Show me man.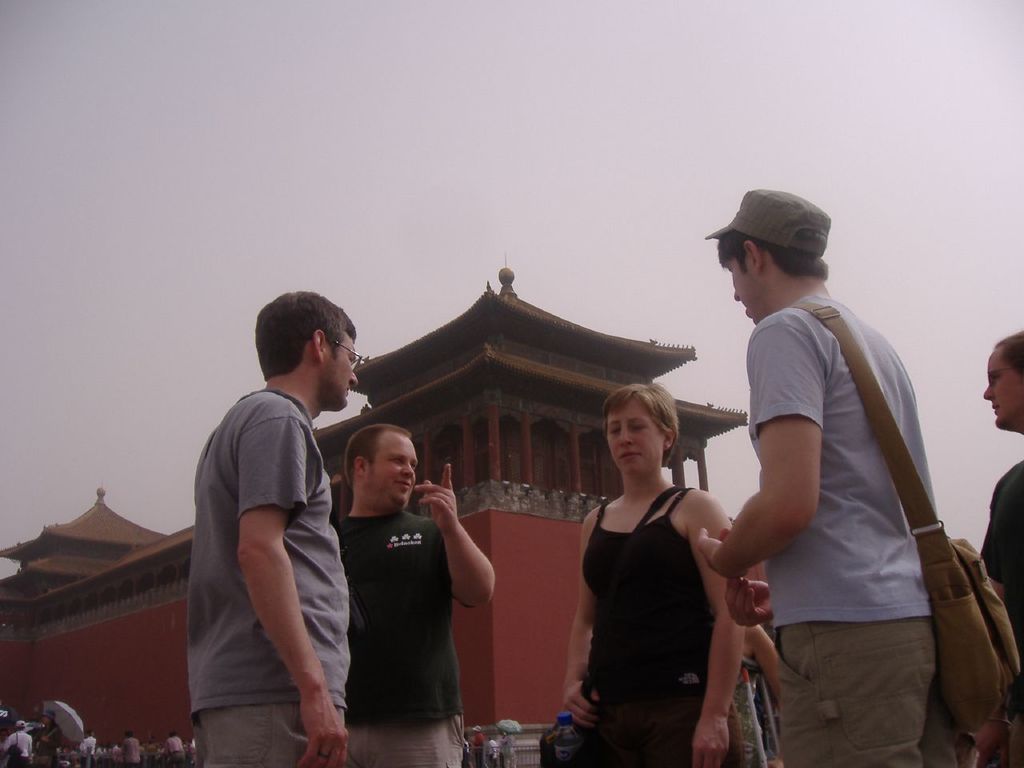
man is here: (left=117, top=729, right=142, bottom=767).
